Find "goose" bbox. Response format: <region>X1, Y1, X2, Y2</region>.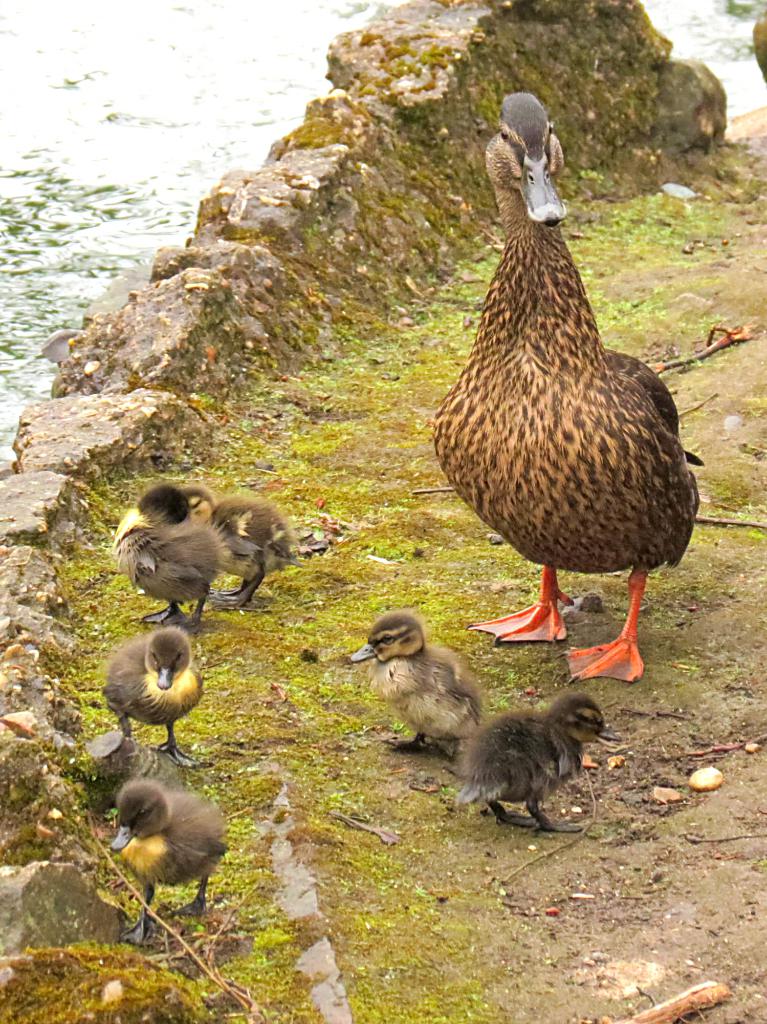
<region>189, 494, 299, 603</region>.
